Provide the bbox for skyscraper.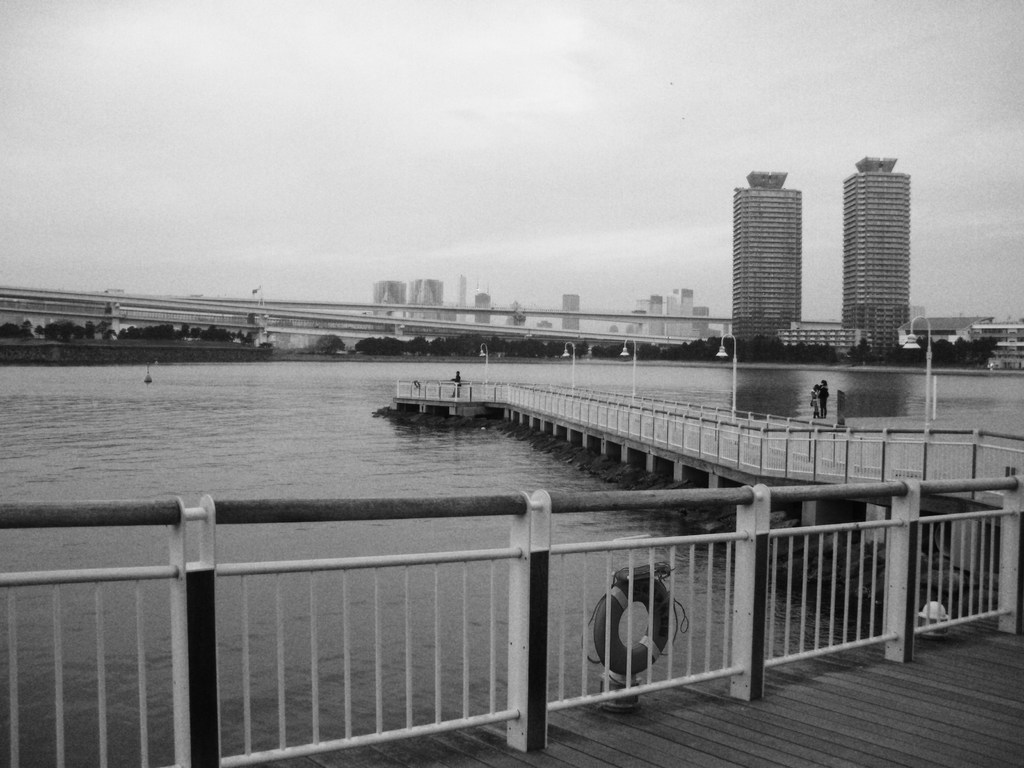
(808,152,918,362).
